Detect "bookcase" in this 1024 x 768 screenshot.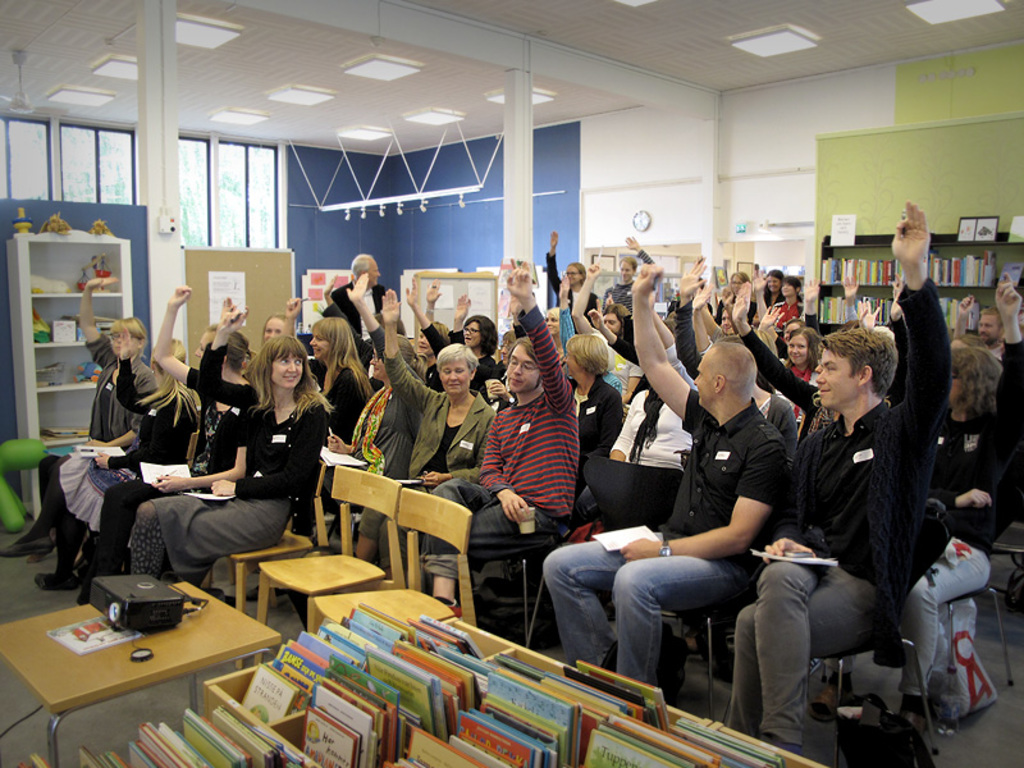
Detection: 815:230:1023:332.
